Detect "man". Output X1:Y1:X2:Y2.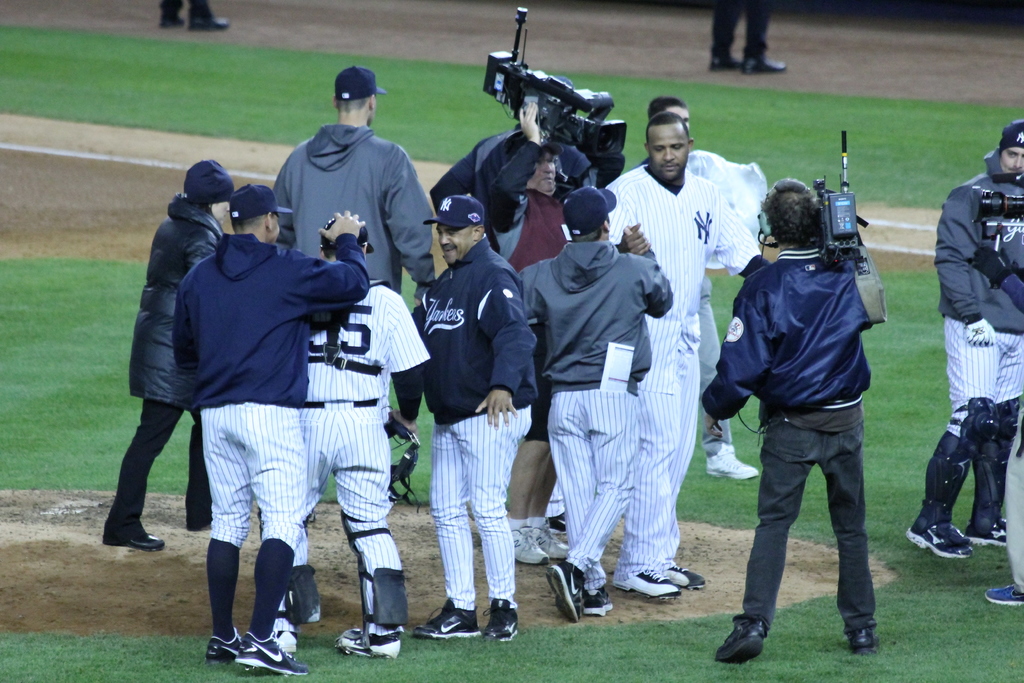
648:98:758:482.
